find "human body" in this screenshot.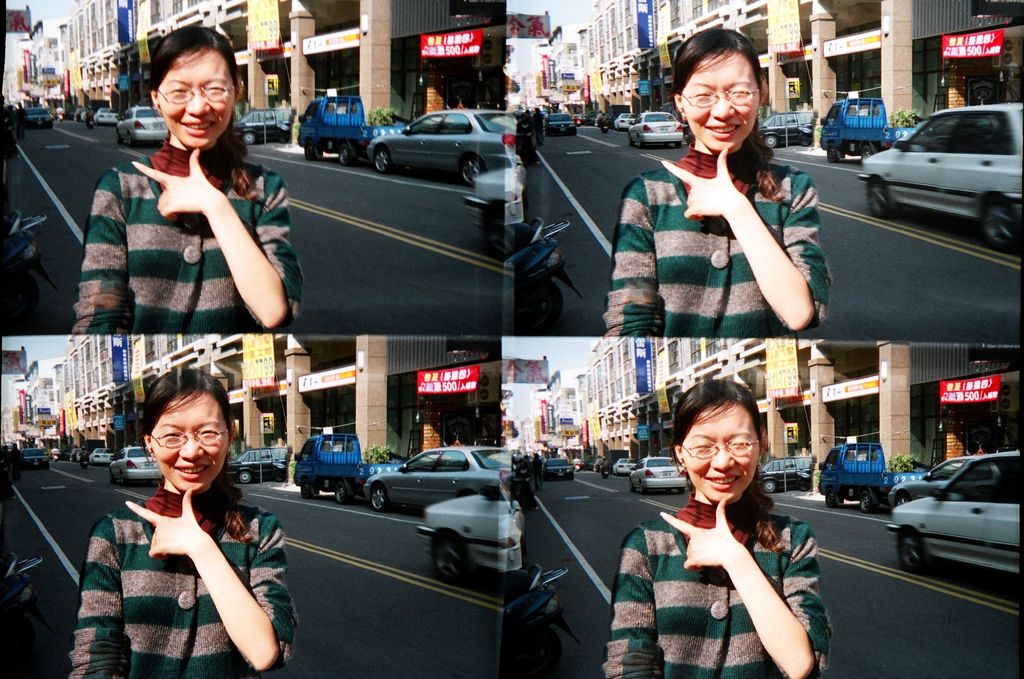
The bounding box for "human body" is {"x1": 104, "y1": 387, "x2": 291, "y2": 672}.
